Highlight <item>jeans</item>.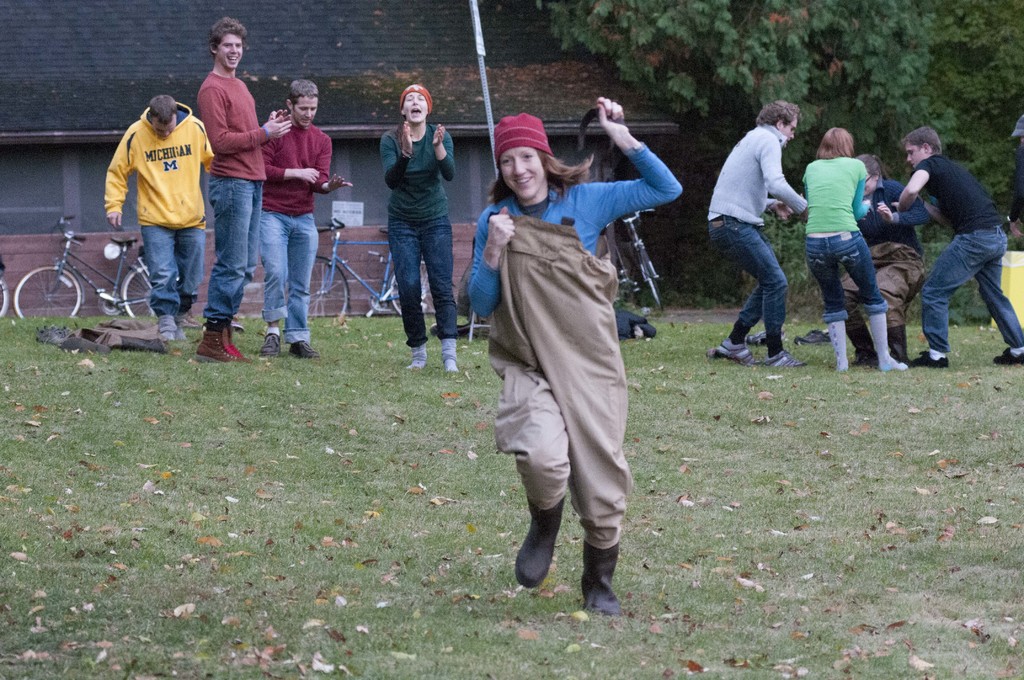
Highlighted region: l=387, t=214, r=458, b=348.
